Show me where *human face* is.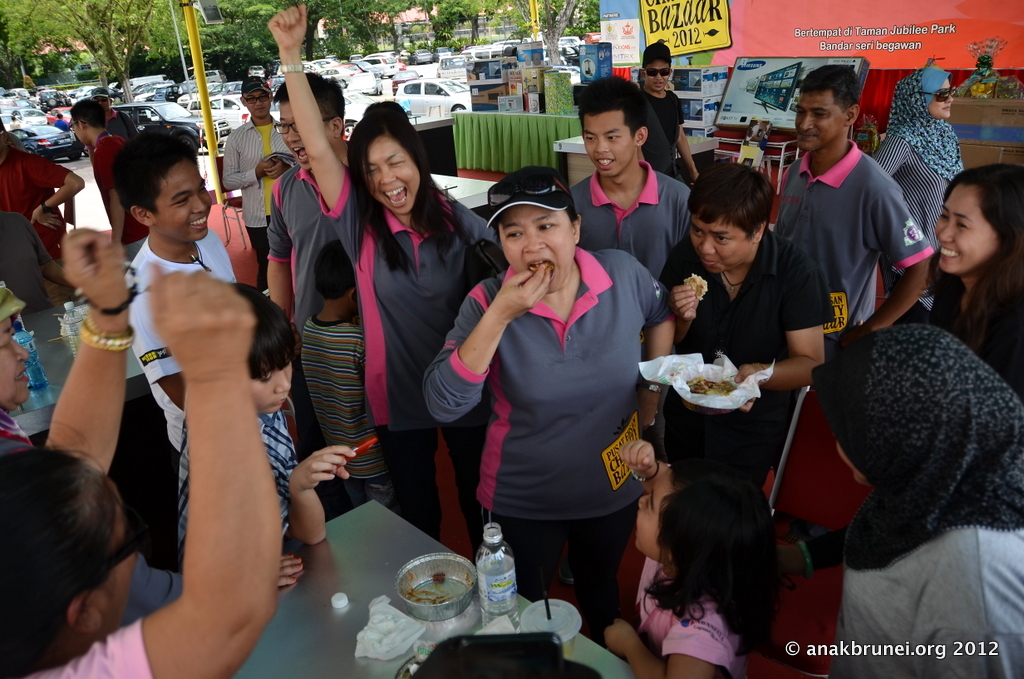
*human face* is at {"left": 636, "top": 467, "right": 668, "bottom": 552}.
